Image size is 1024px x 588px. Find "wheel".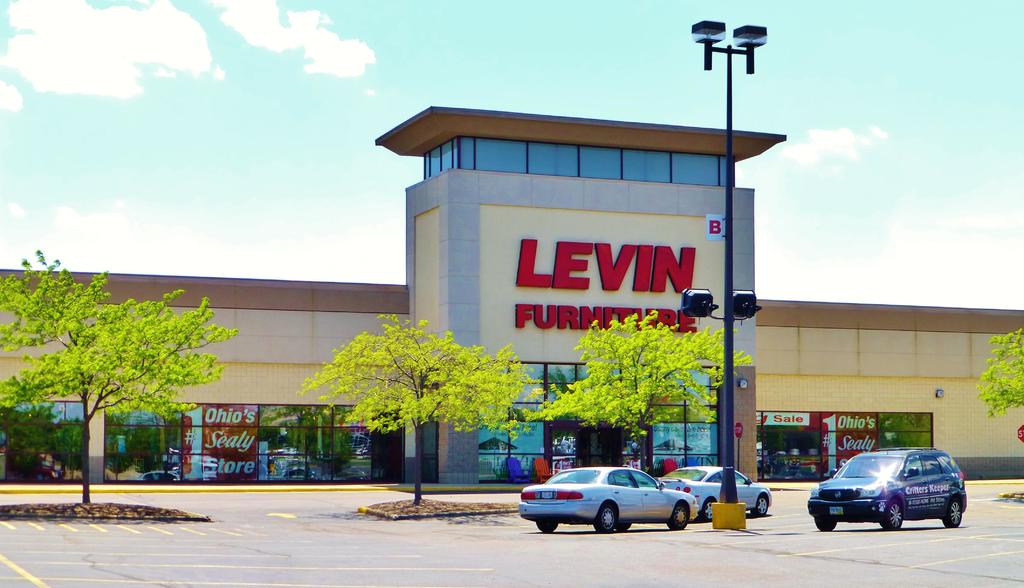
669:501:691:537.
